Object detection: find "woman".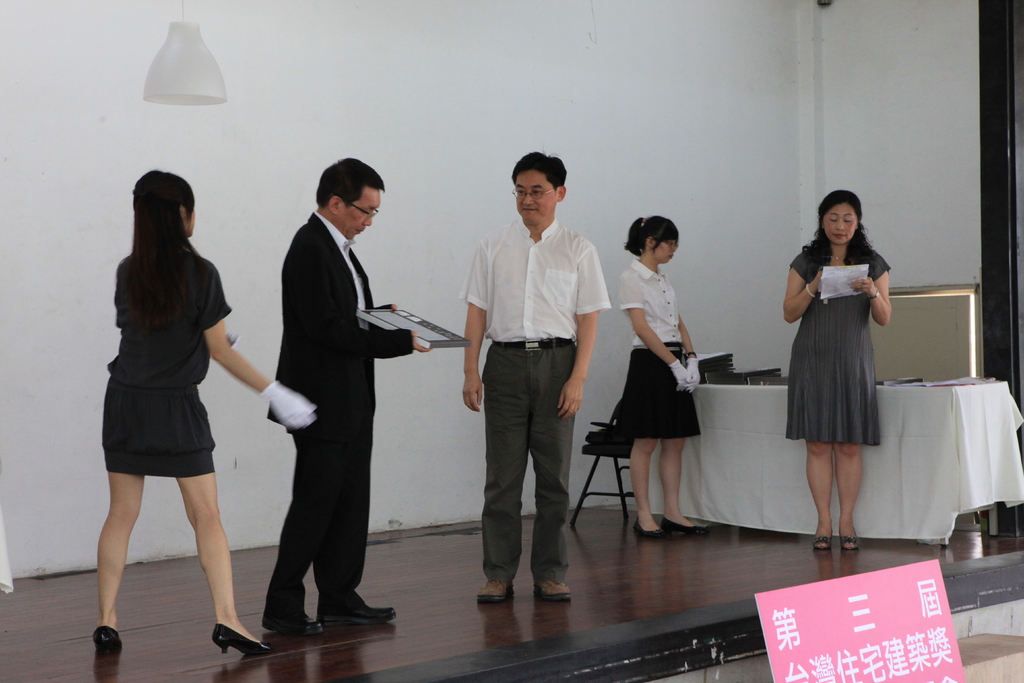
(609, 216, 711, 545).
